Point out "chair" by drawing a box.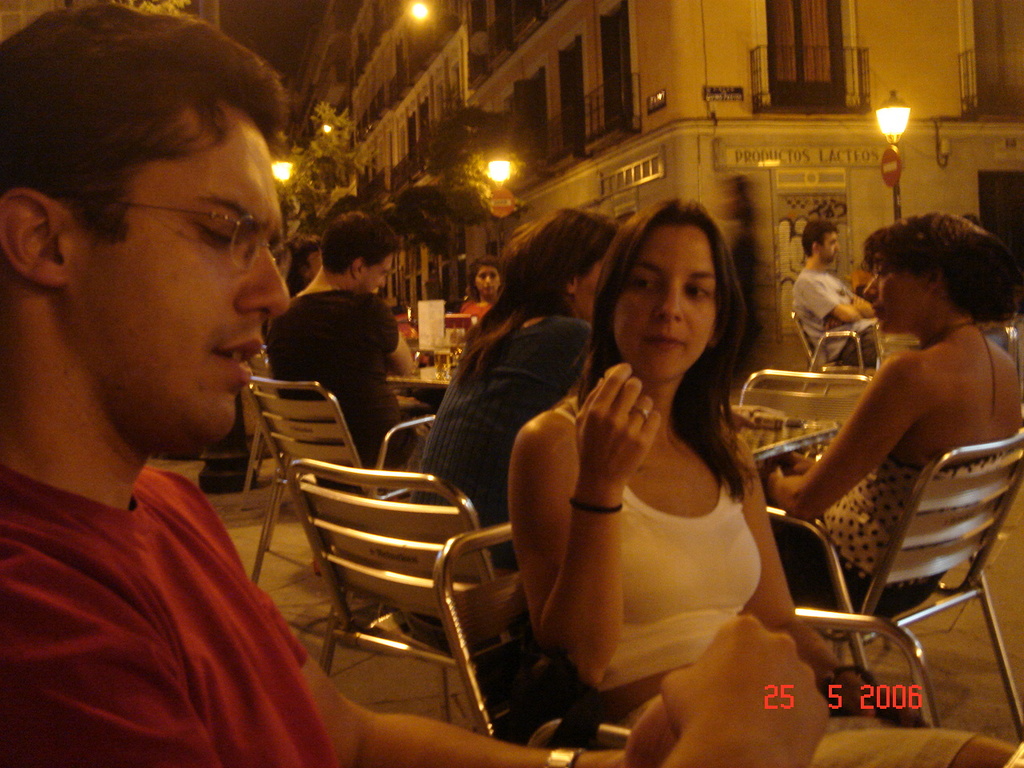
737, 362, 878, 460.
